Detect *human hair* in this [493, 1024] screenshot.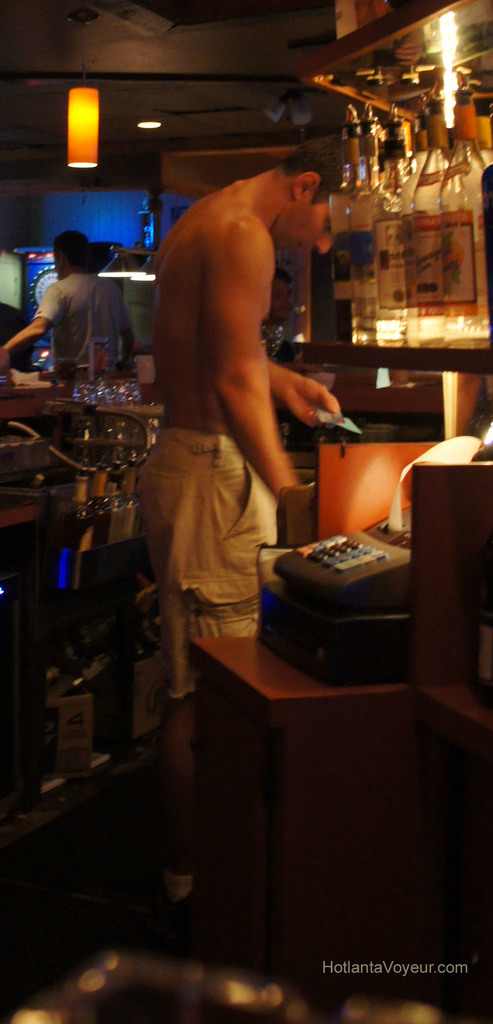
Detection: rect(51, 228, 95, 271).
